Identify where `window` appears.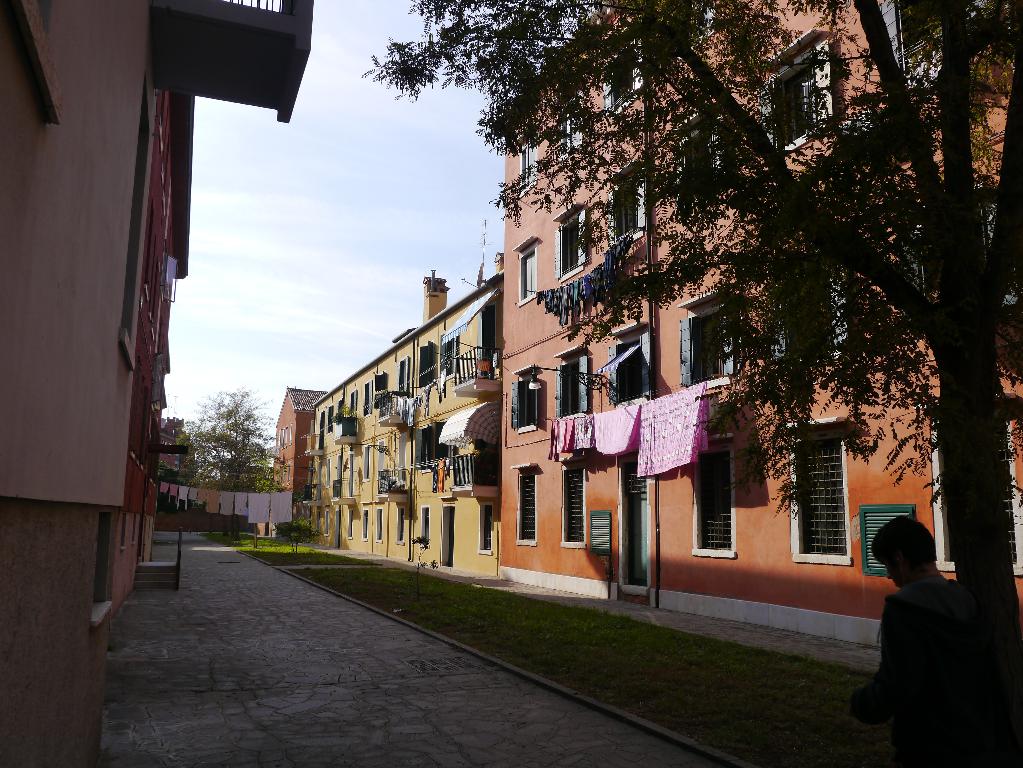
Appears at 556, 341, 598, 419.
